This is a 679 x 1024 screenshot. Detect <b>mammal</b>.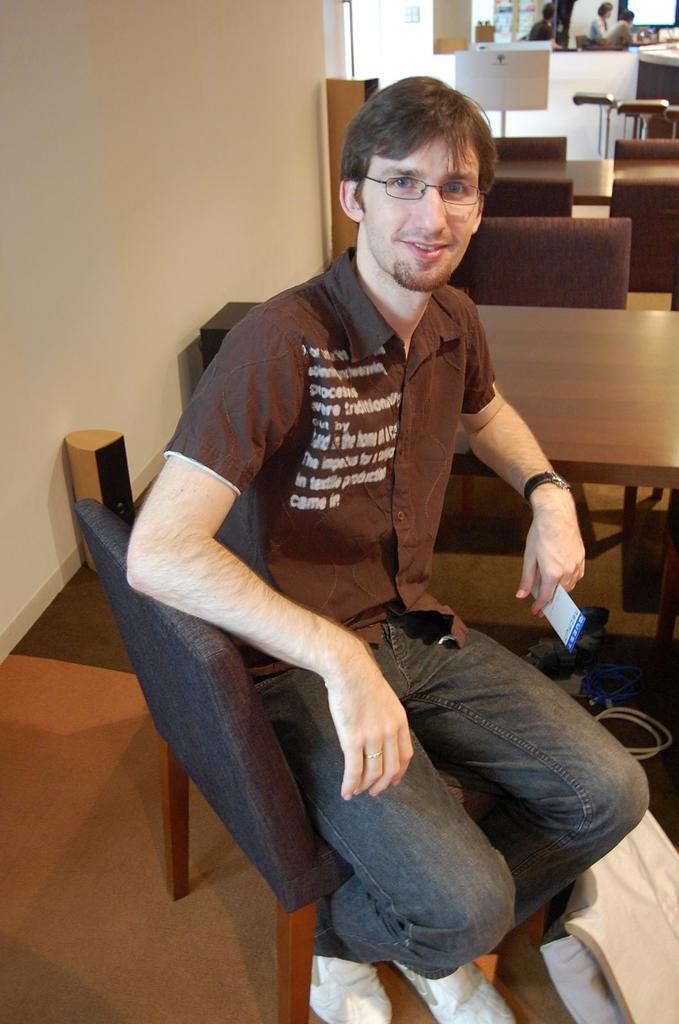
BBox(106, 123, 599, 971).
